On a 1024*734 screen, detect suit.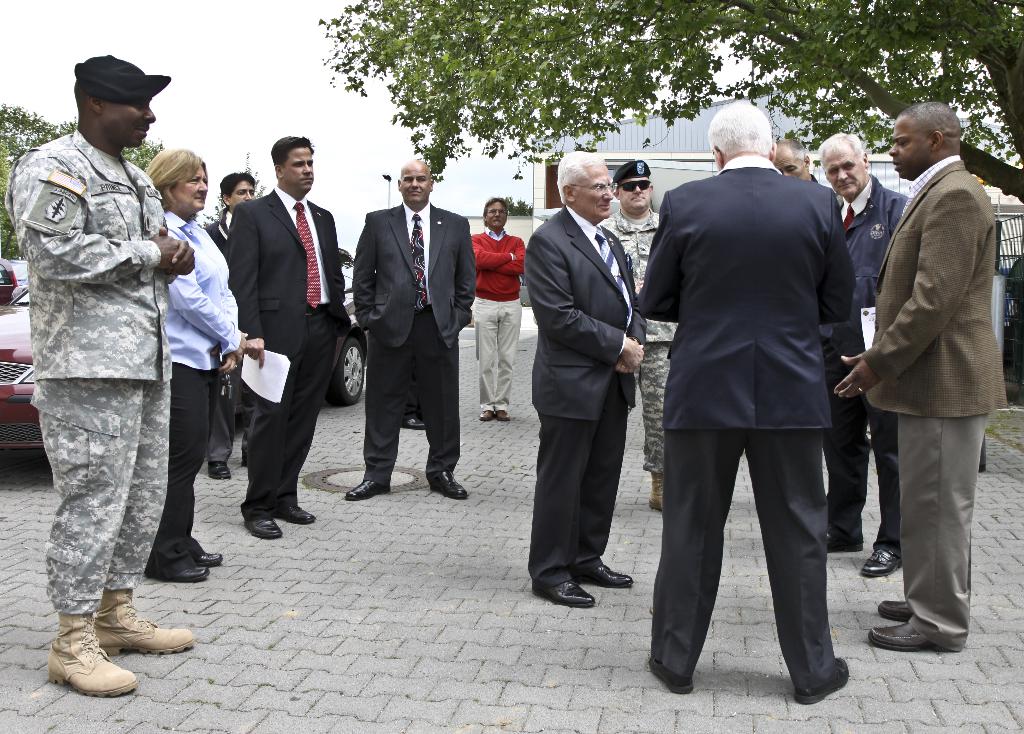
[left=859, top=157, right=1005, bottom=654].
